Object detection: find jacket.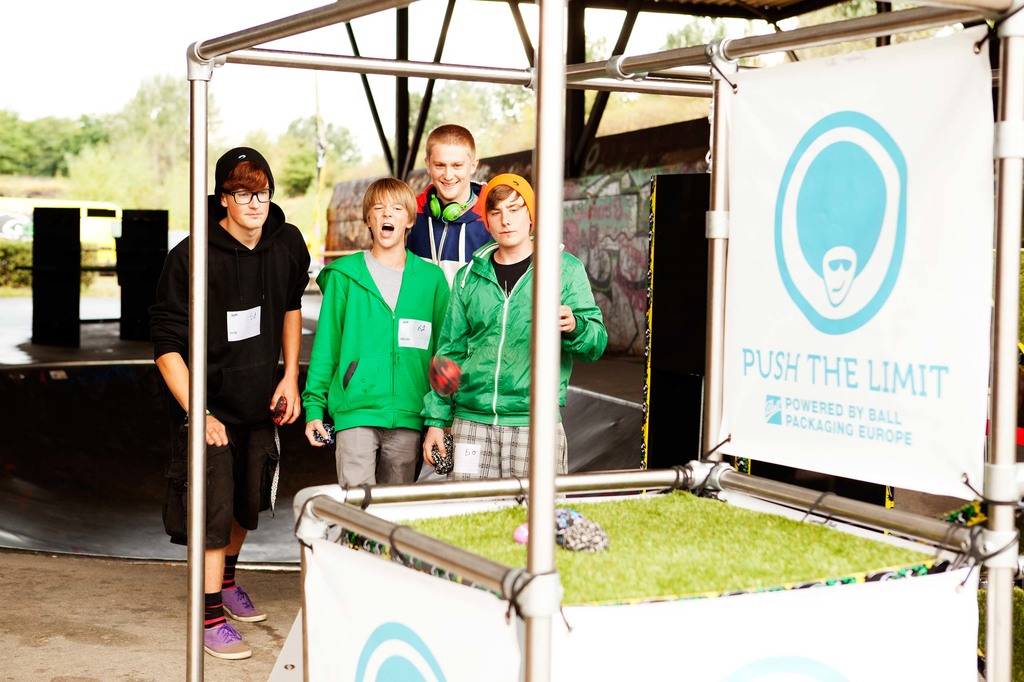
(294, 247, 472, 441).
